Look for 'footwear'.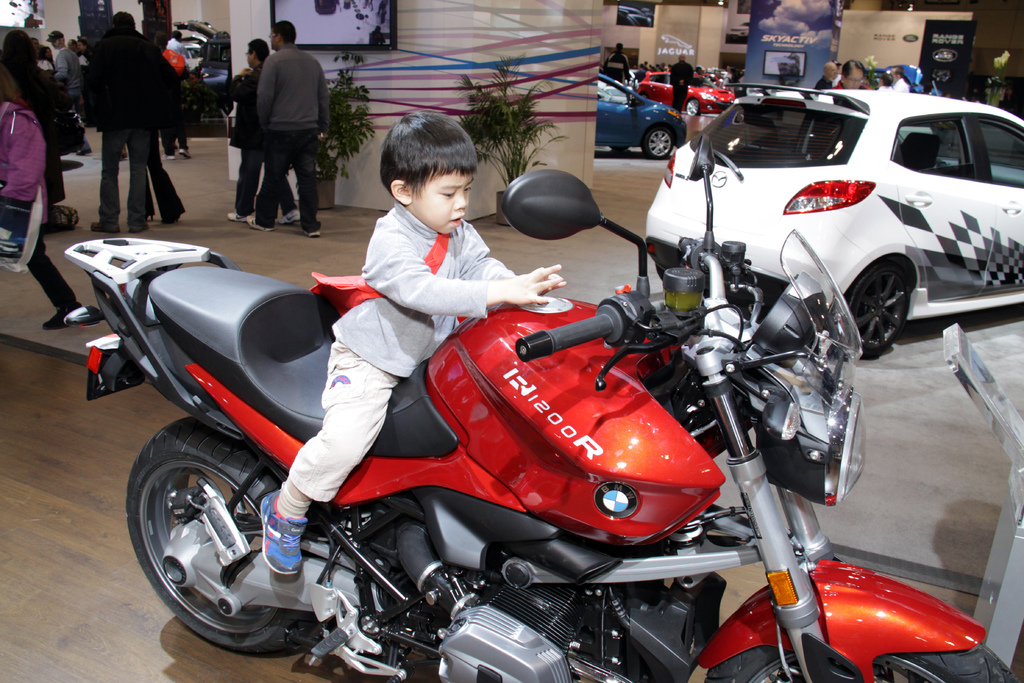
Found: locate(91, 215, 118, 233).
